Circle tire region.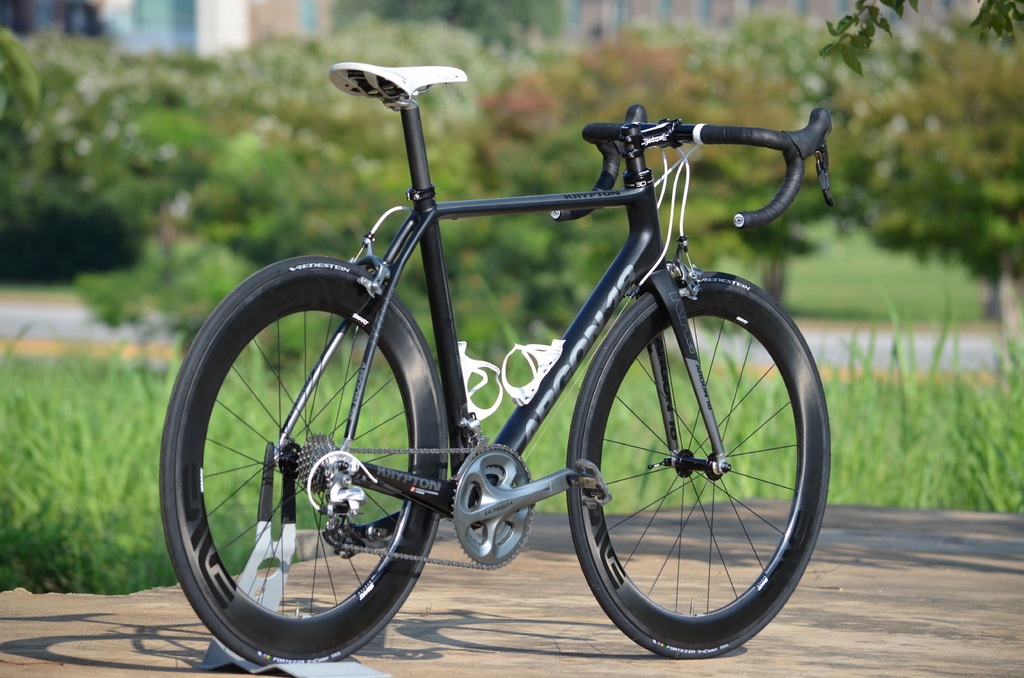
Region: bbox=[562, 268, 828, 657].
